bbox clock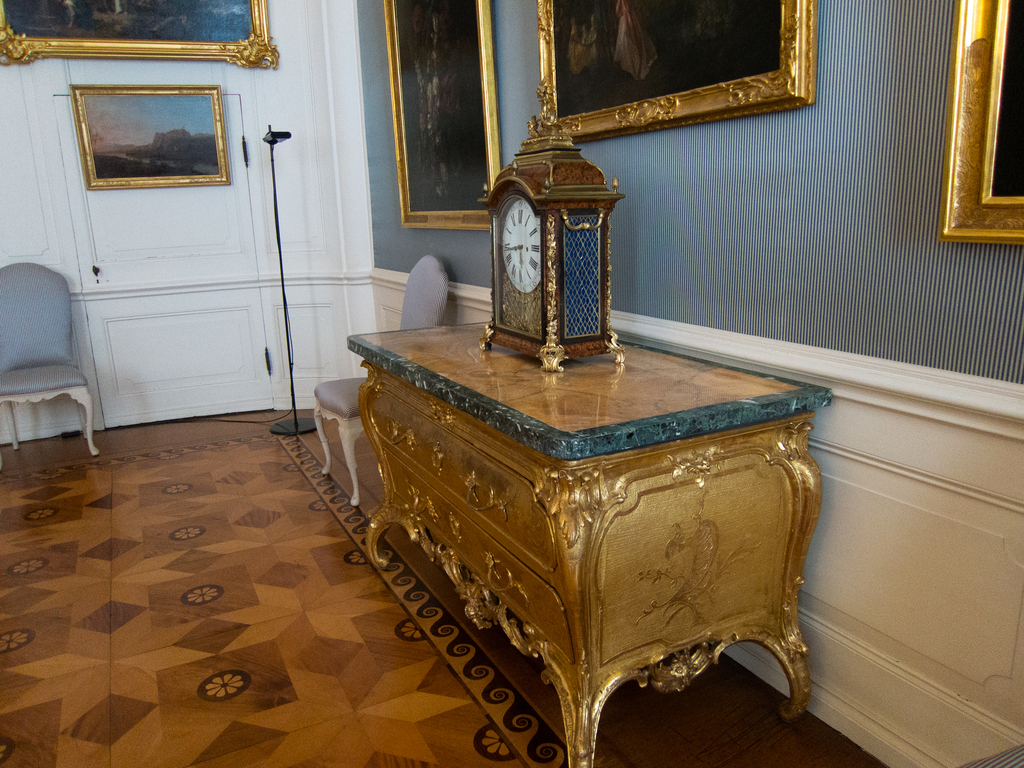
x1=495, y1=198, x2=543, y2=299
